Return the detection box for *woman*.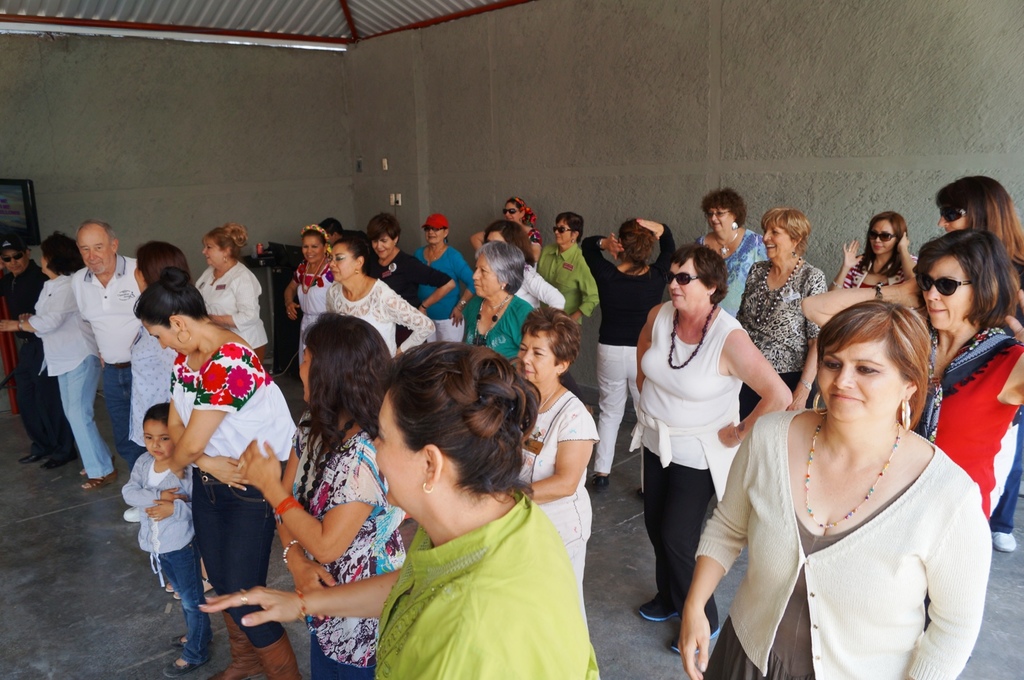
190:222:274:367.
